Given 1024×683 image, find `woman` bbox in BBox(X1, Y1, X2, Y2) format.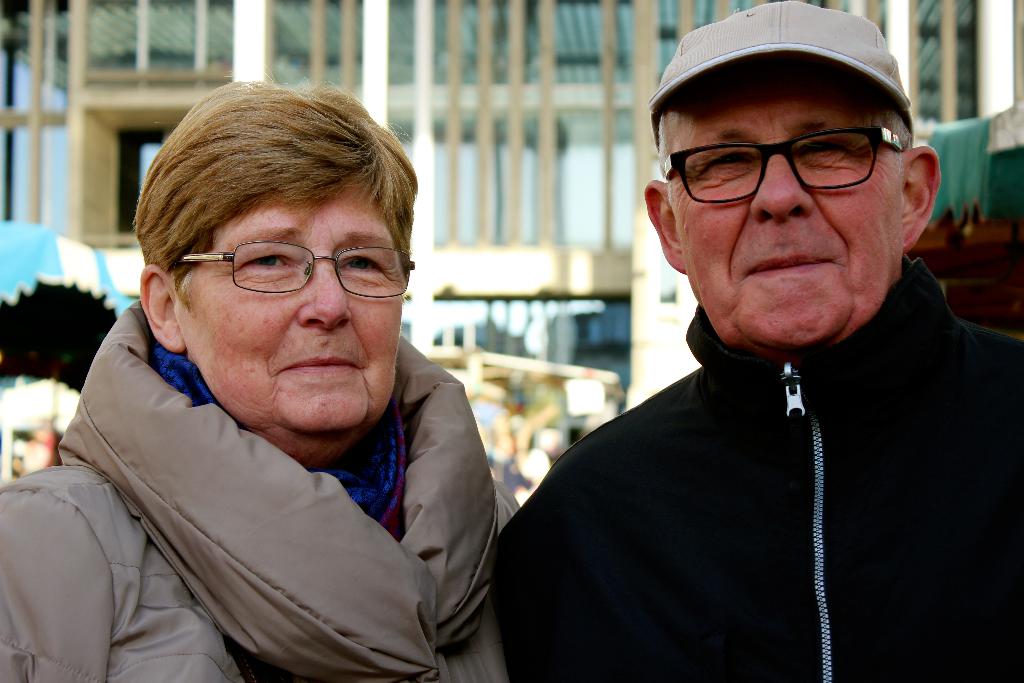
BBox(11, 95, 540, 682).
